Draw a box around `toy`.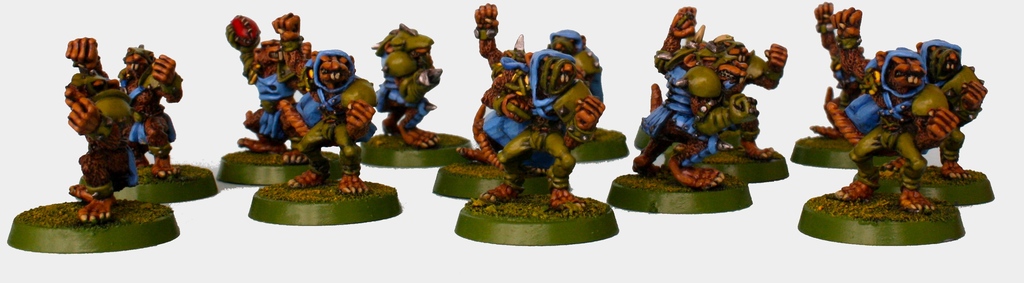
left=431, top=4, right=557, bottom=202.
